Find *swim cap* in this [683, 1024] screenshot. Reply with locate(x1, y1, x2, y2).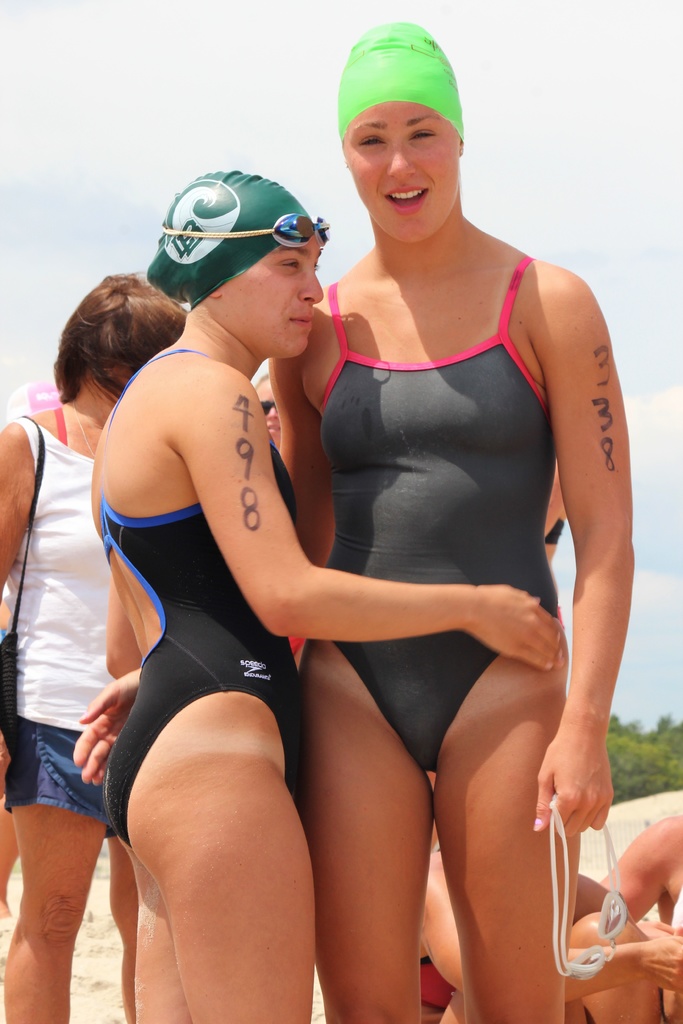
locate(141, 161, 324, 316).
